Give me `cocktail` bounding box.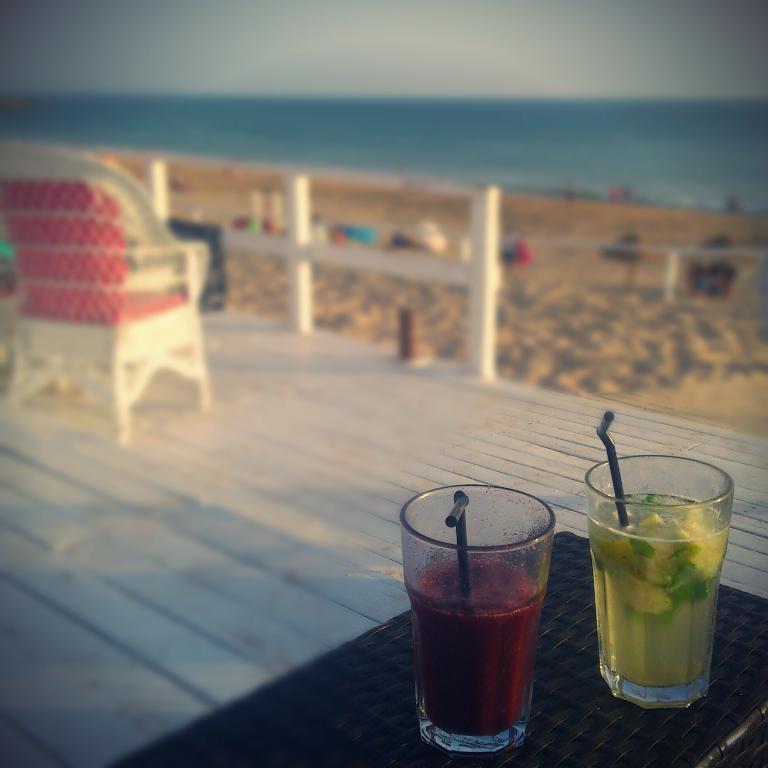
400,481,556,753.
